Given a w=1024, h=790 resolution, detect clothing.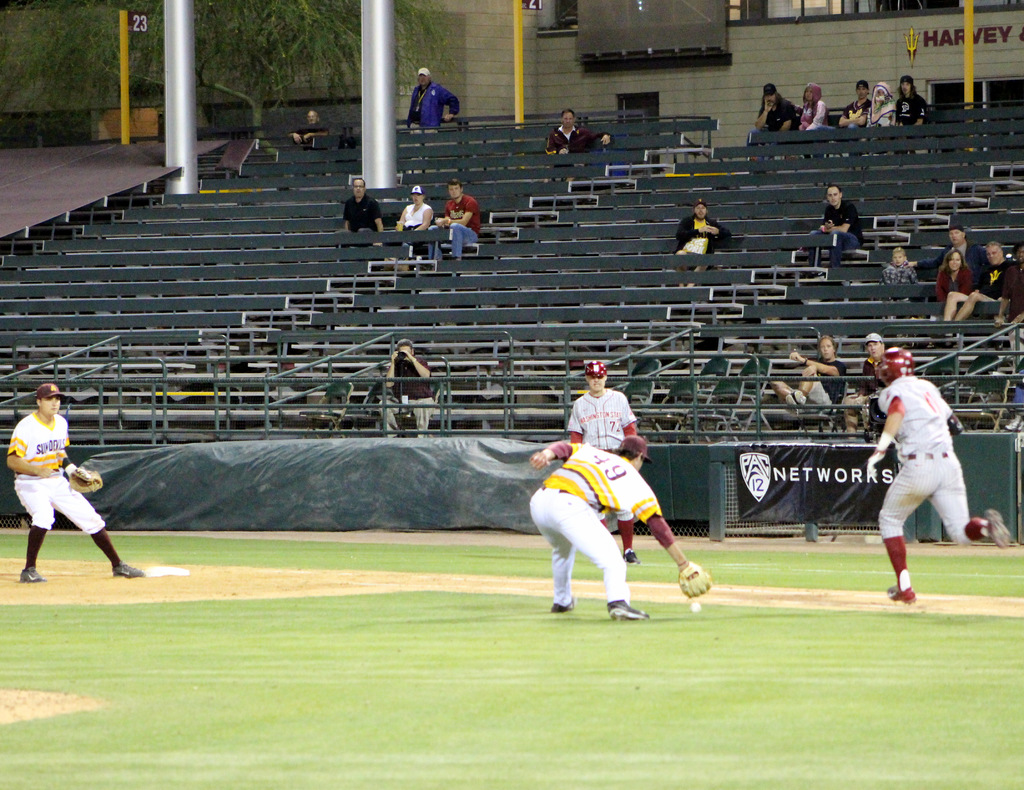
x1=995, y1=260, x2=1023, y2=369.
